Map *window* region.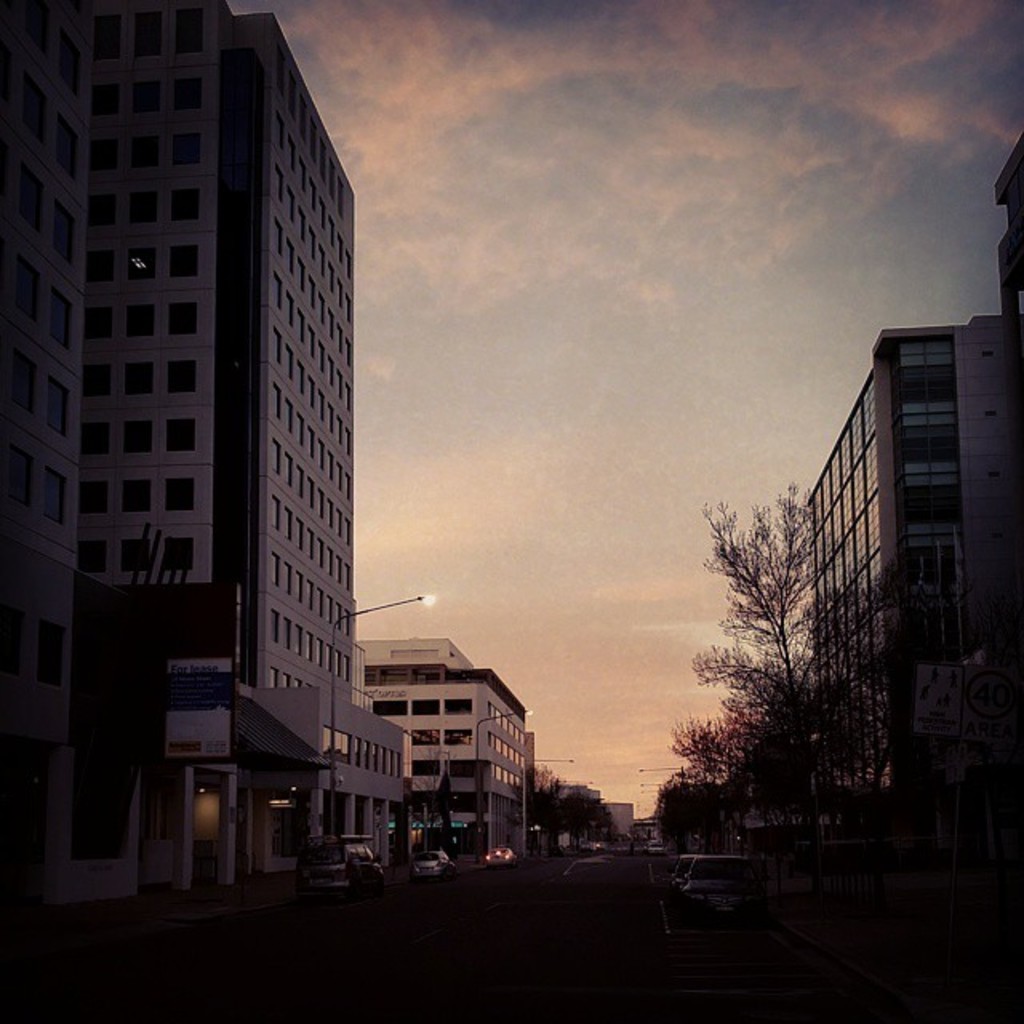
Mapped to 168, 301, 202, 336.
